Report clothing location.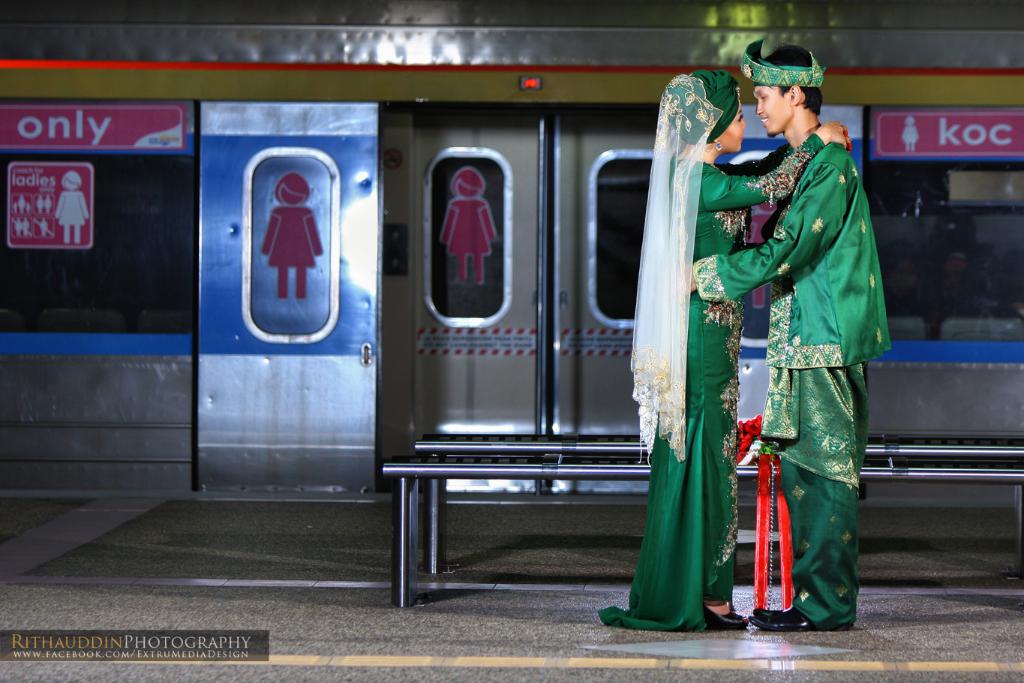
Report: x1=597 y1=68 x2=827 y2=631.
